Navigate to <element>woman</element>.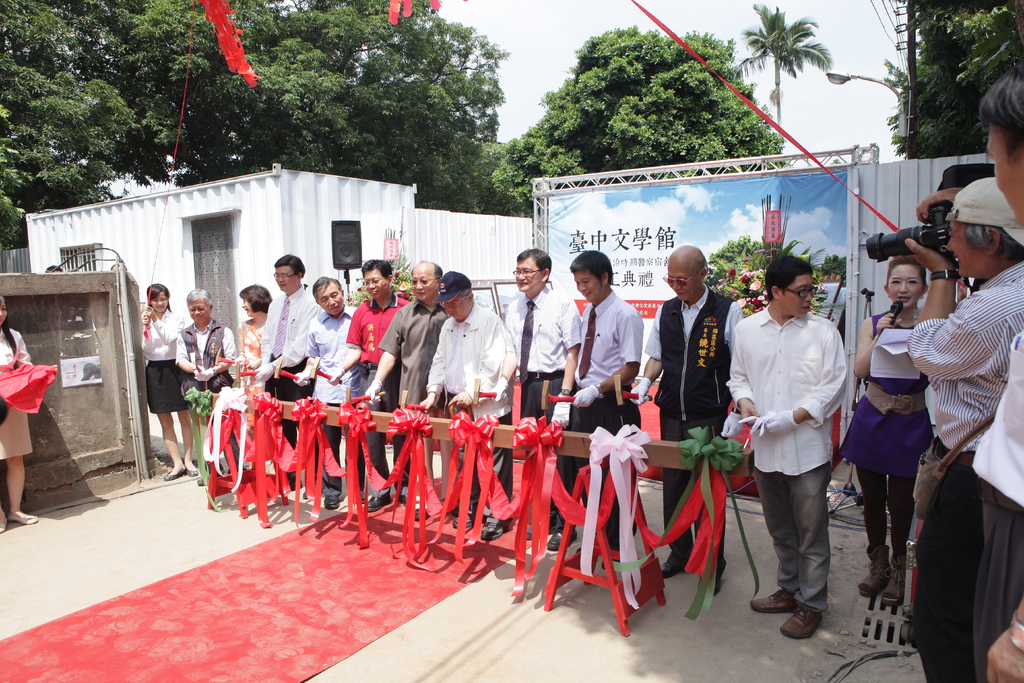
Navigation target: <region>0, 289, 41, 532</region>.
